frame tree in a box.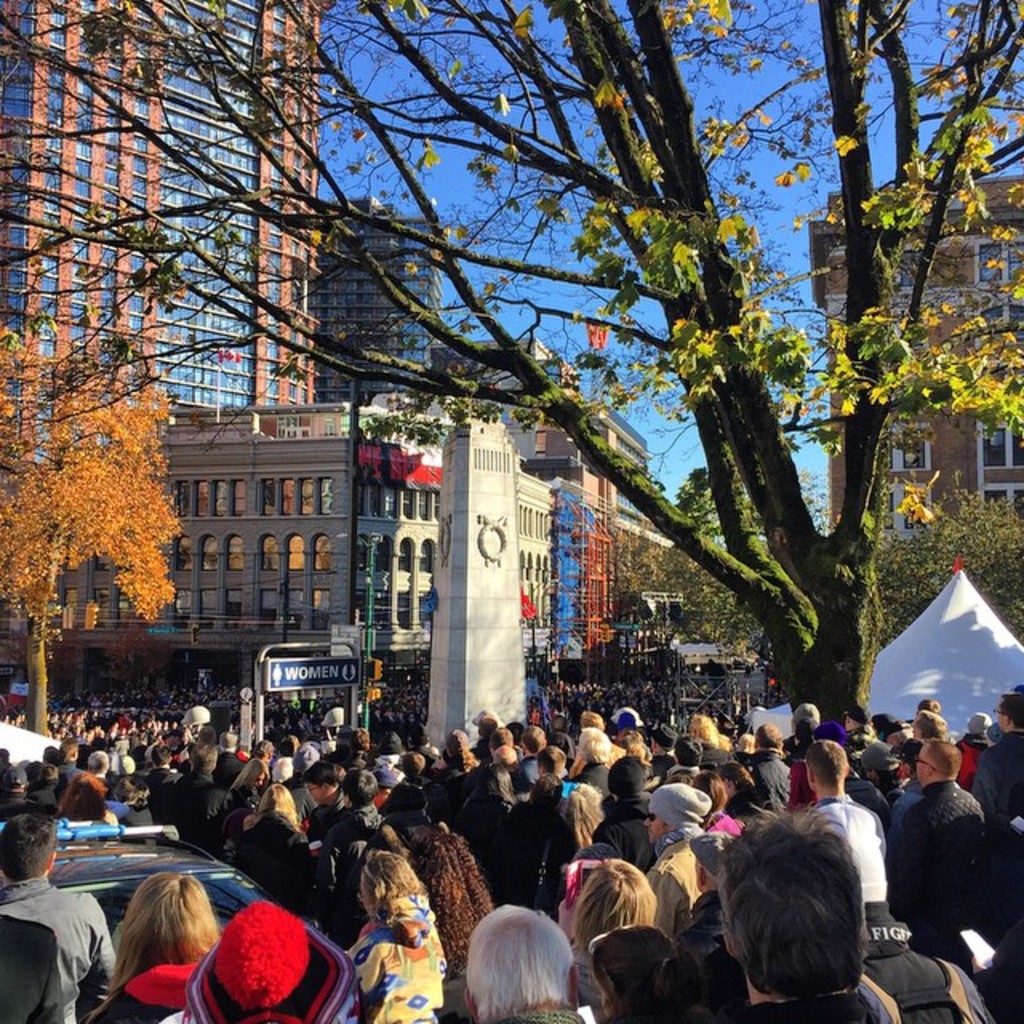
box=[78, 38, 973, 891].
